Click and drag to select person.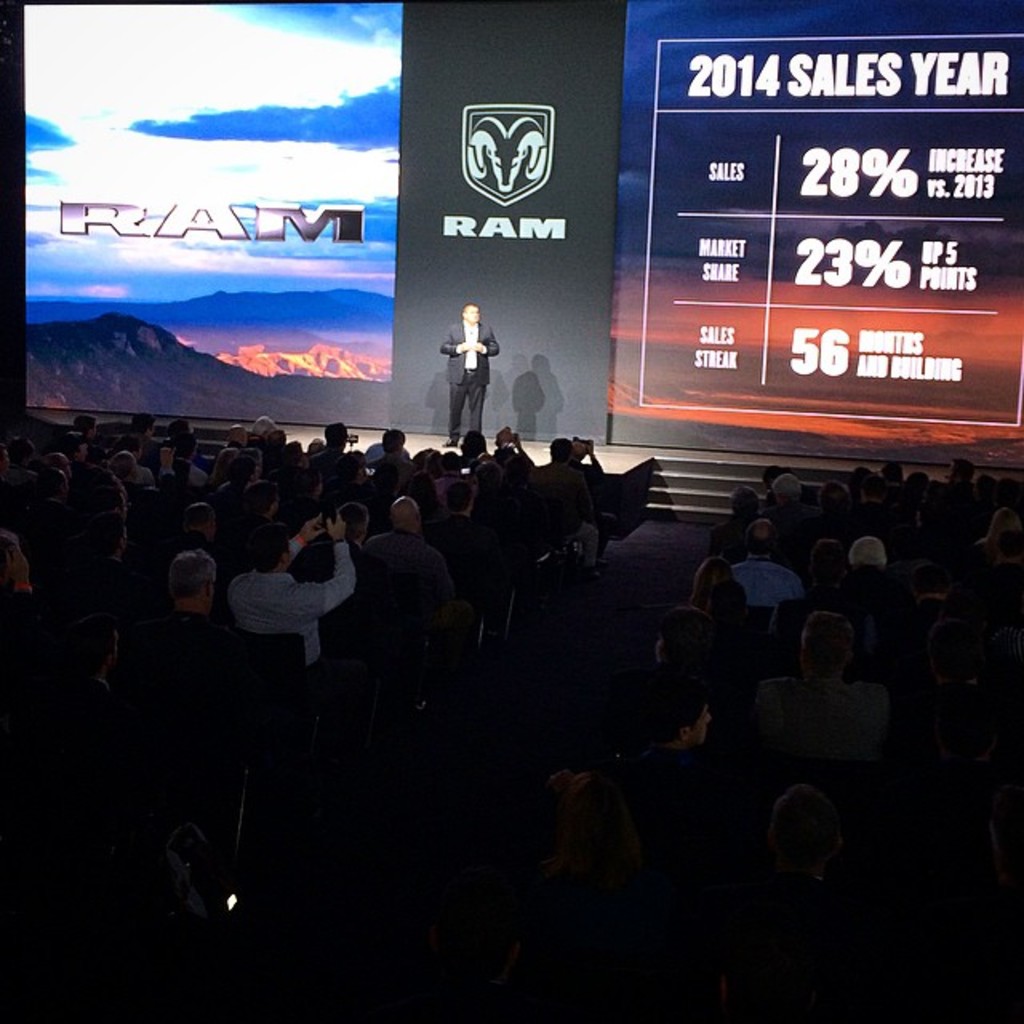
Selection: rect(917, 482, 965, 546).
